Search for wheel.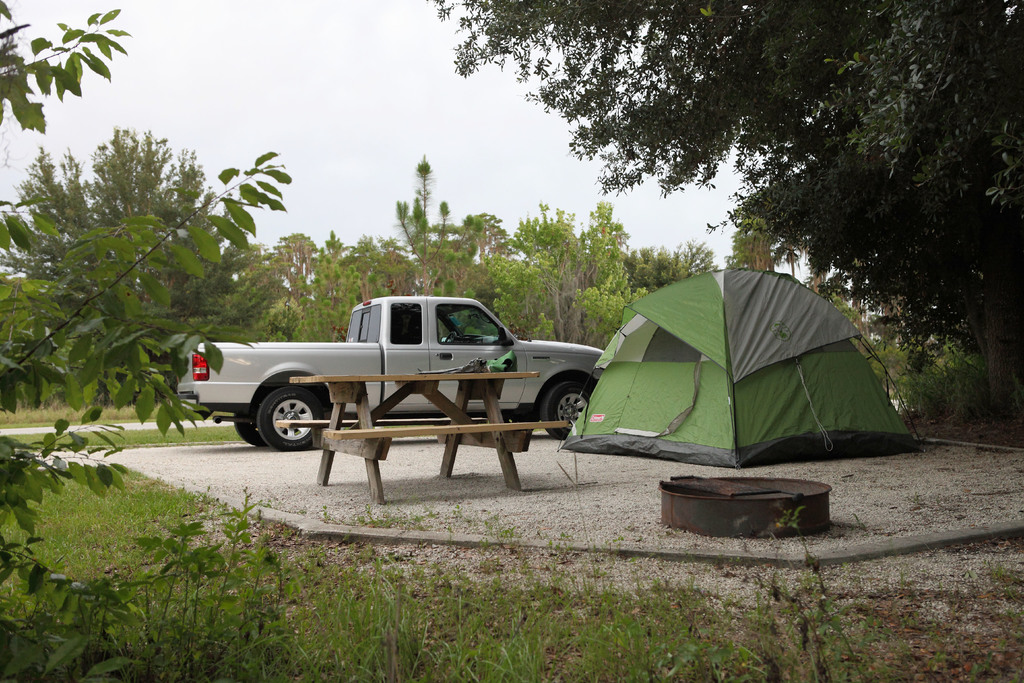
Found at 244/388/319/453.
